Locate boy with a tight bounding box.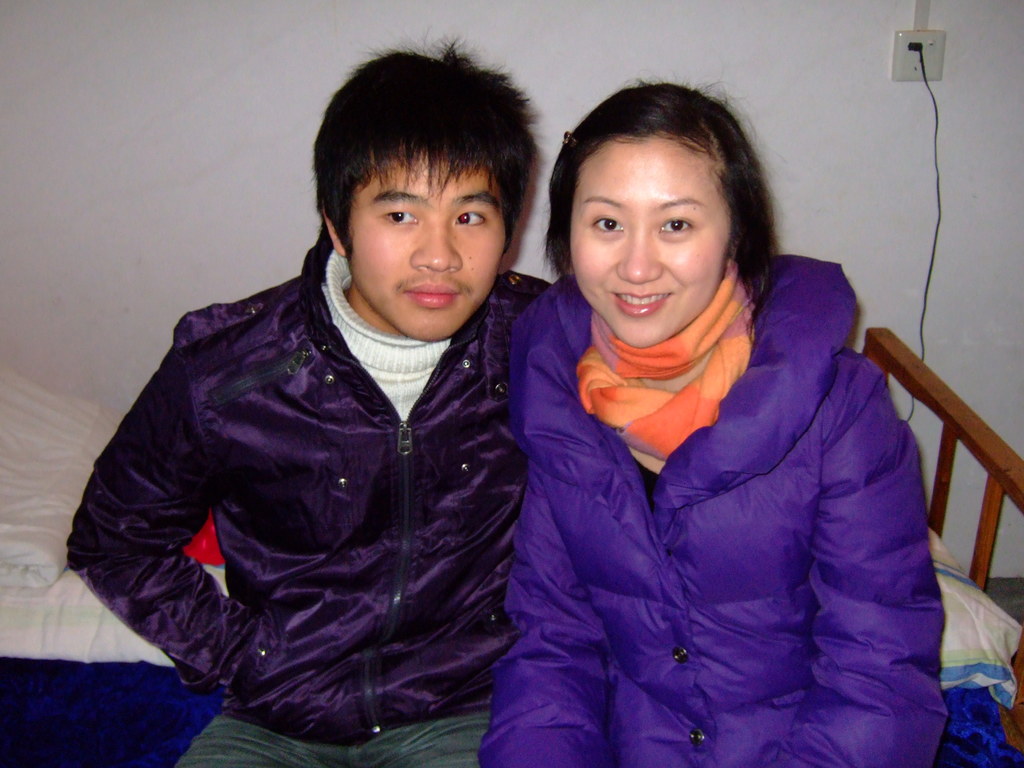
locate(63, 29, 560, 767).
